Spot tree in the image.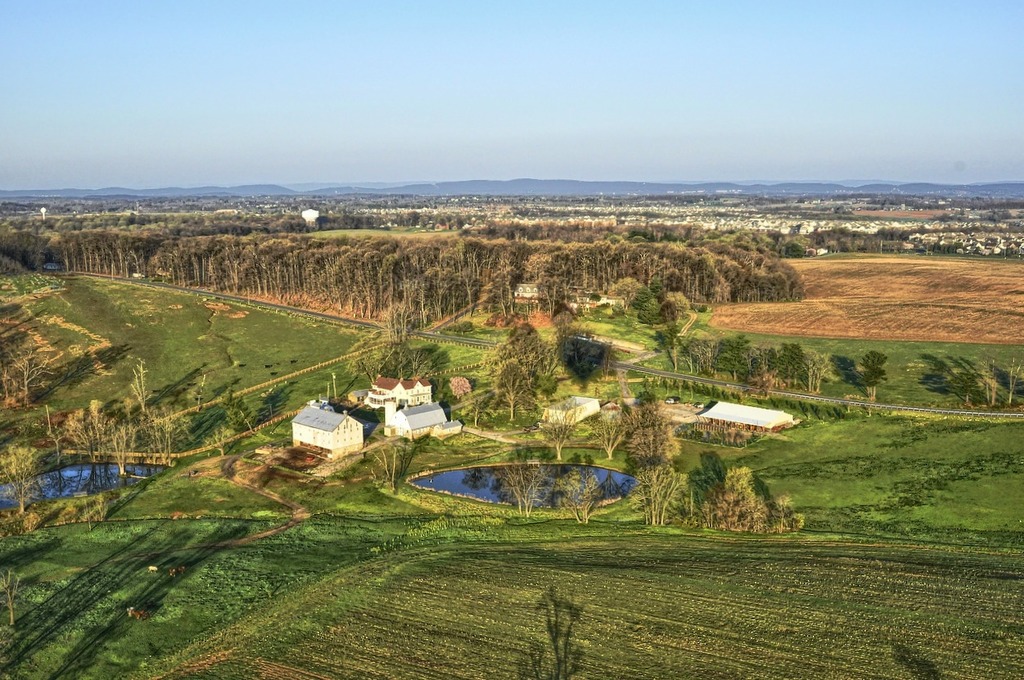
tree found at (488,356,530,427).
